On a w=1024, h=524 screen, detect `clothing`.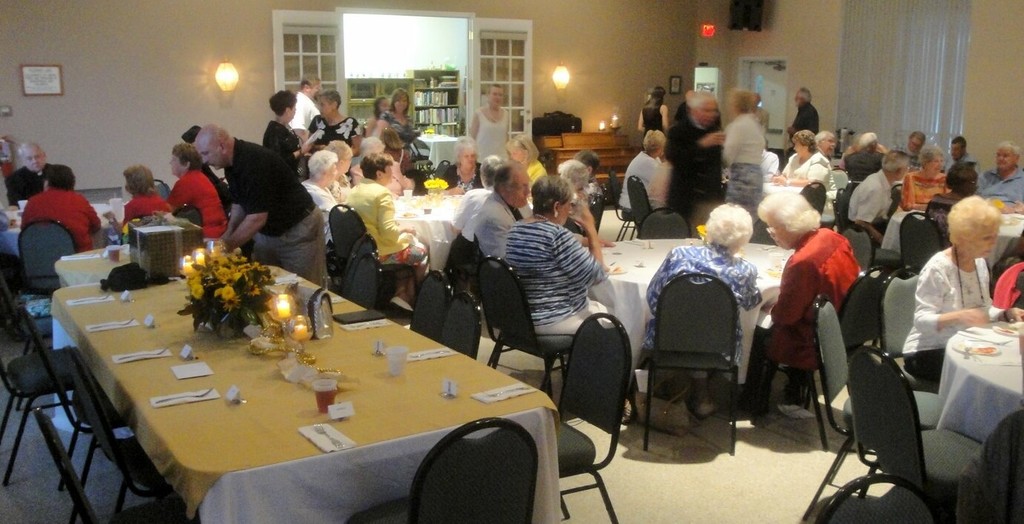
<bbox>758, 222, 859, 373</bbox>.
